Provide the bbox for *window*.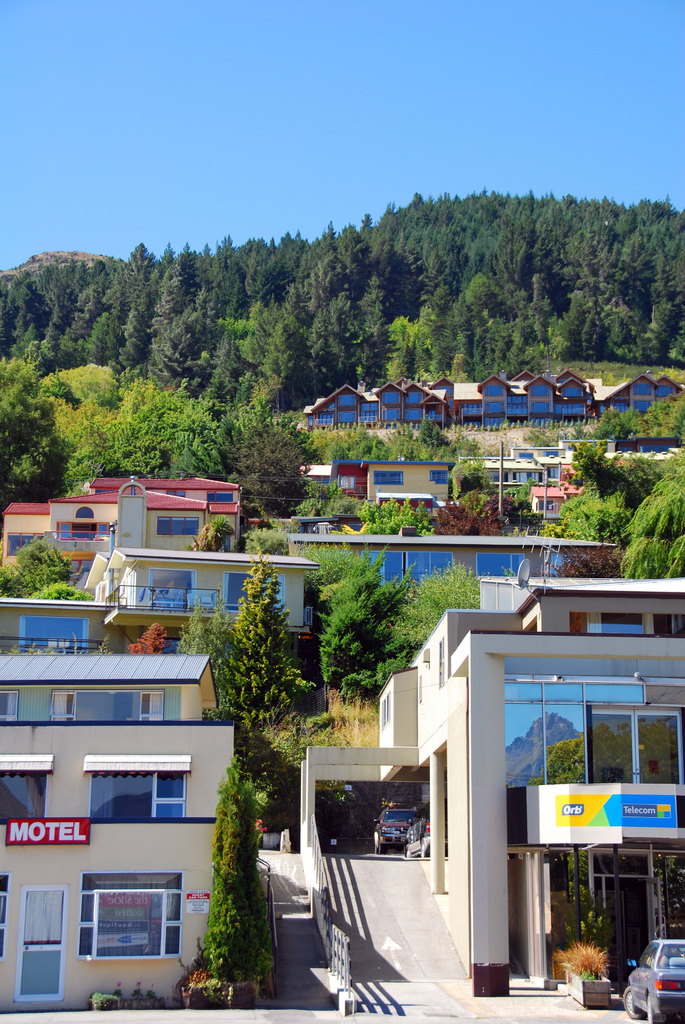
0 753 53 825.
